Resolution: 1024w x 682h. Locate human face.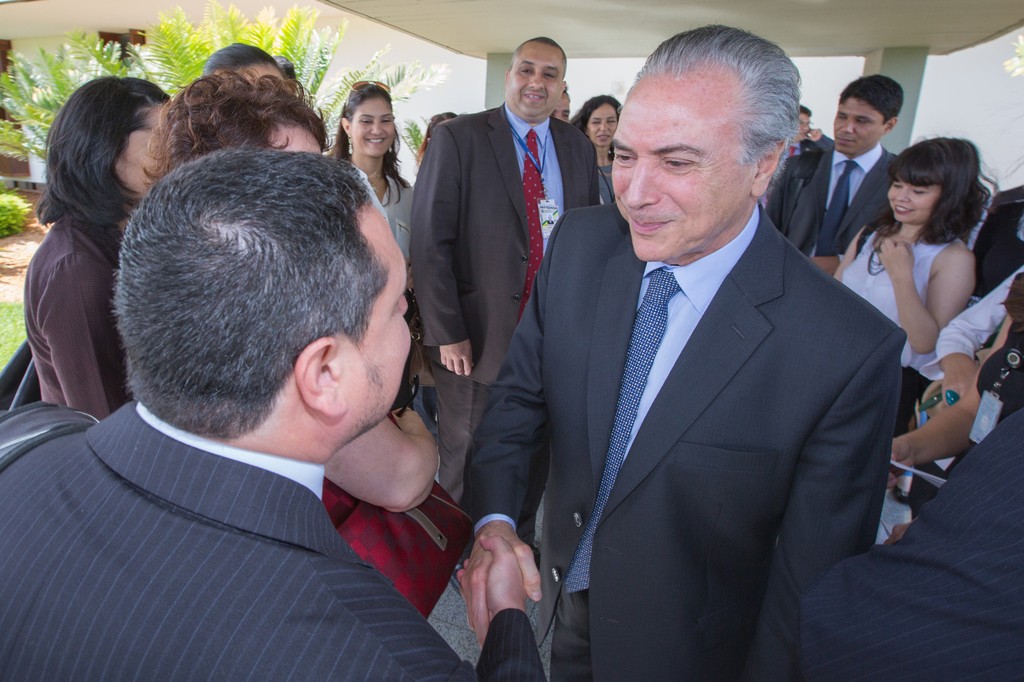
region(274, 131, 319, 150).
